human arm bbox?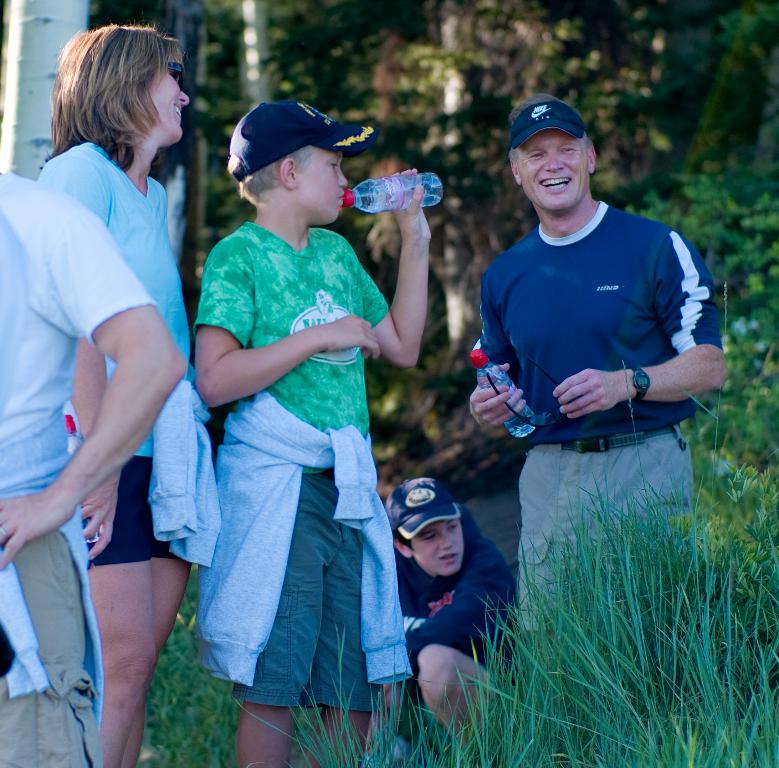
(200, 234, 382, 406)
